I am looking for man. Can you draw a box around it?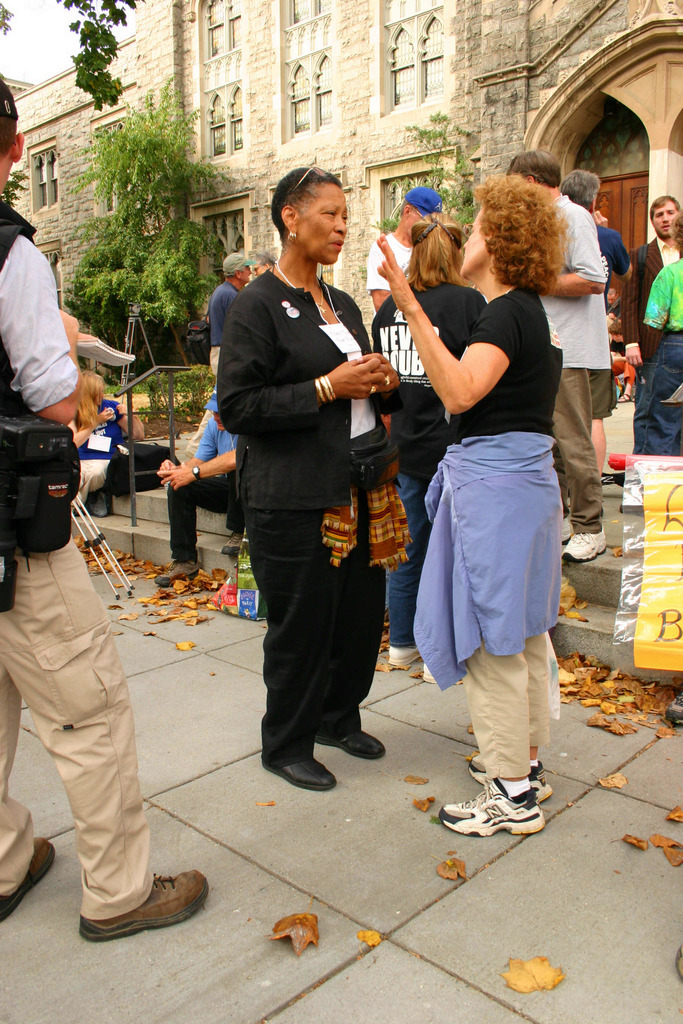
Sure, the bounding box is pyautogui.locateOnScreen(207, 249, 256, 377).
